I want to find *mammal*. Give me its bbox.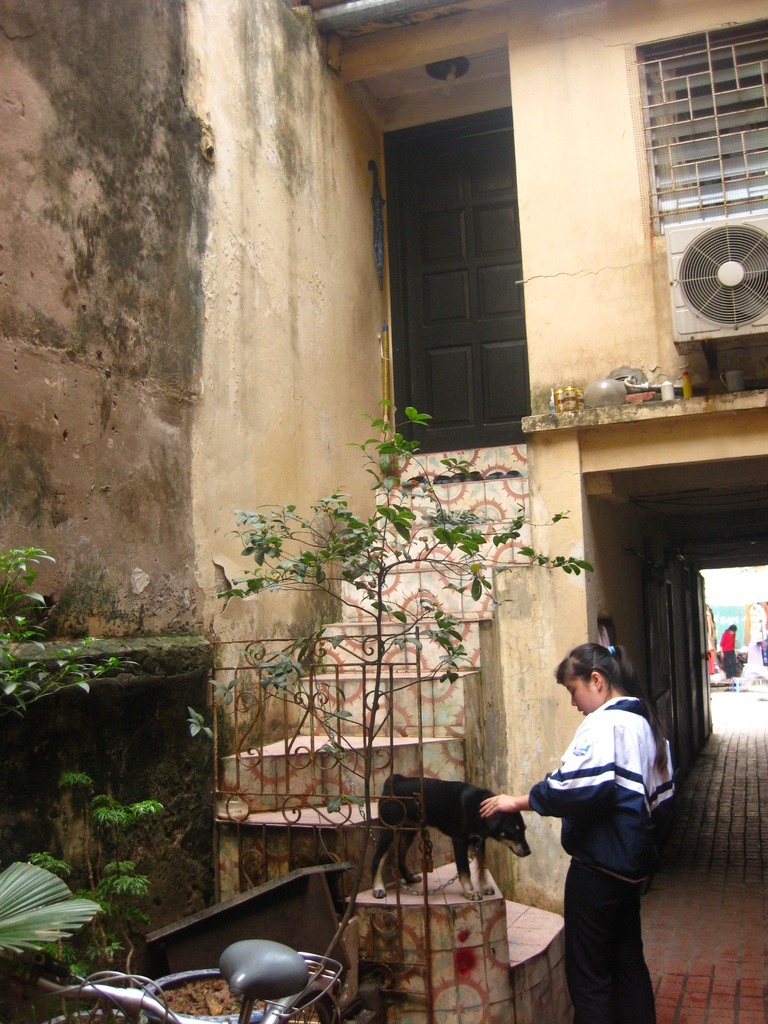
x1=516 y1=651 x2=680 y2=1007.
